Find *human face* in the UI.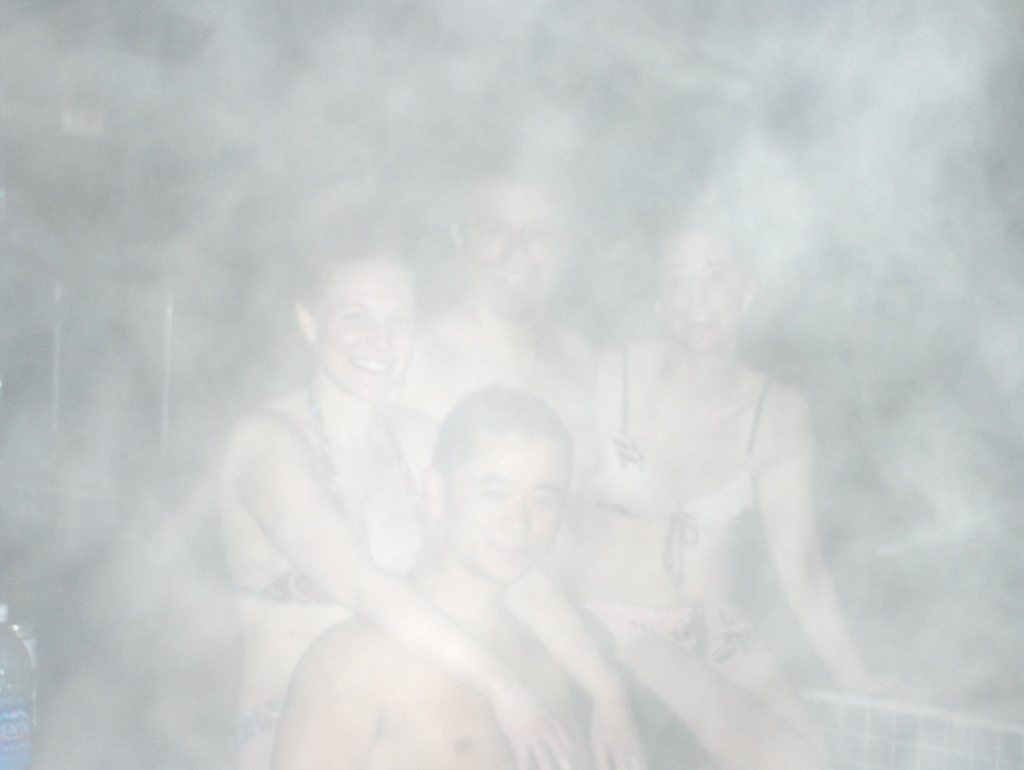
UI element at region(464, 179, 568, 317).
